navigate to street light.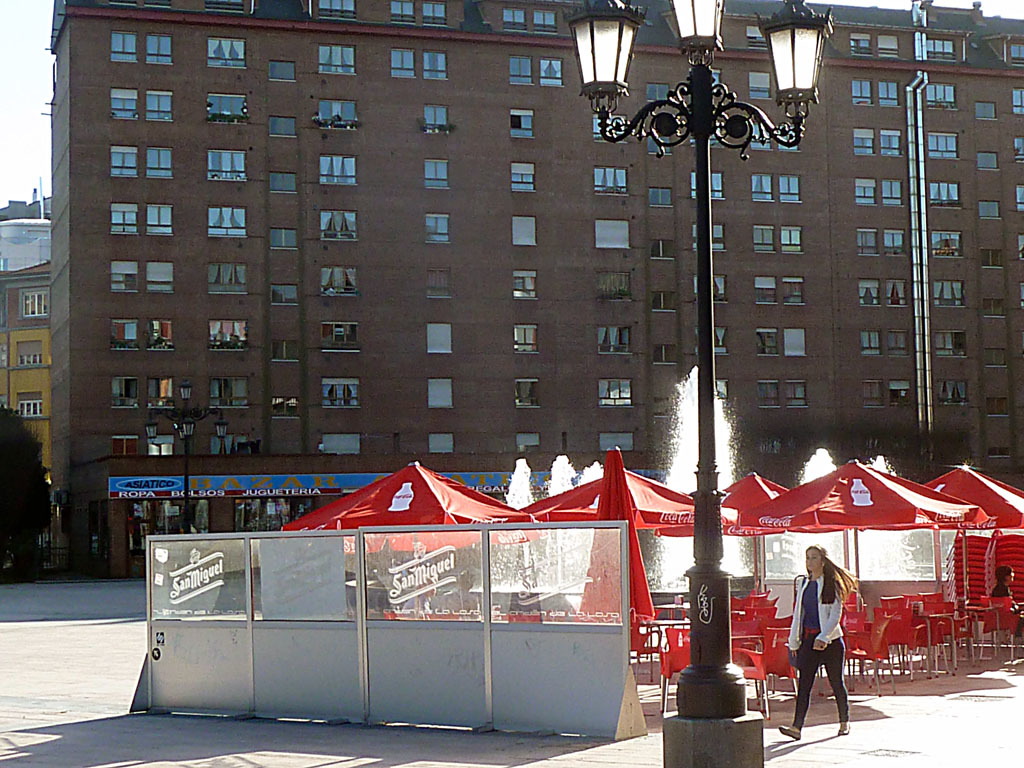
Navigation target: {"x1": 141, "y1": 378, "x2": 230, "y2": 536}.
